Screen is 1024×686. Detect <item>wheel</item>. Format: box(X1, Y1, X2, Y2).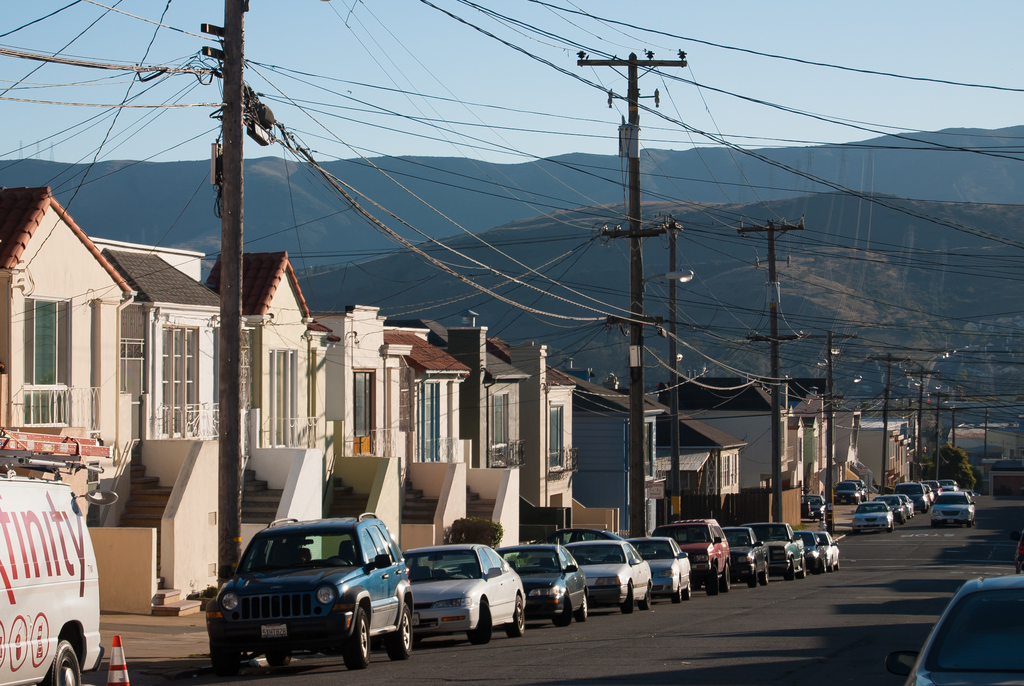
box(385, 605, 414, 660).
